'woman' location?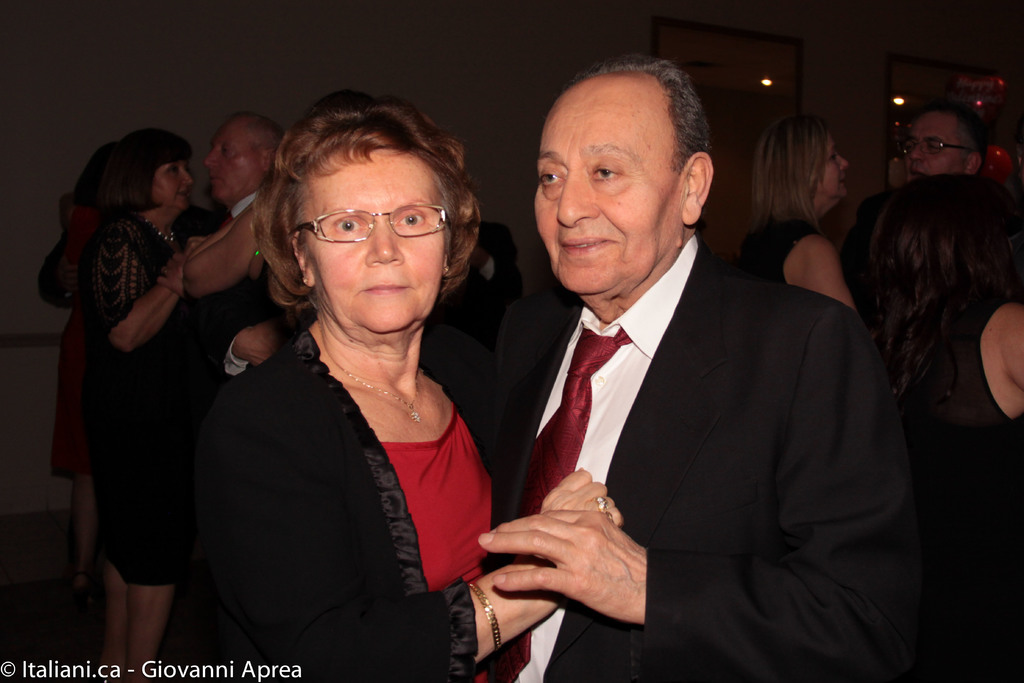
crop(845, 170, 1023, 682)
